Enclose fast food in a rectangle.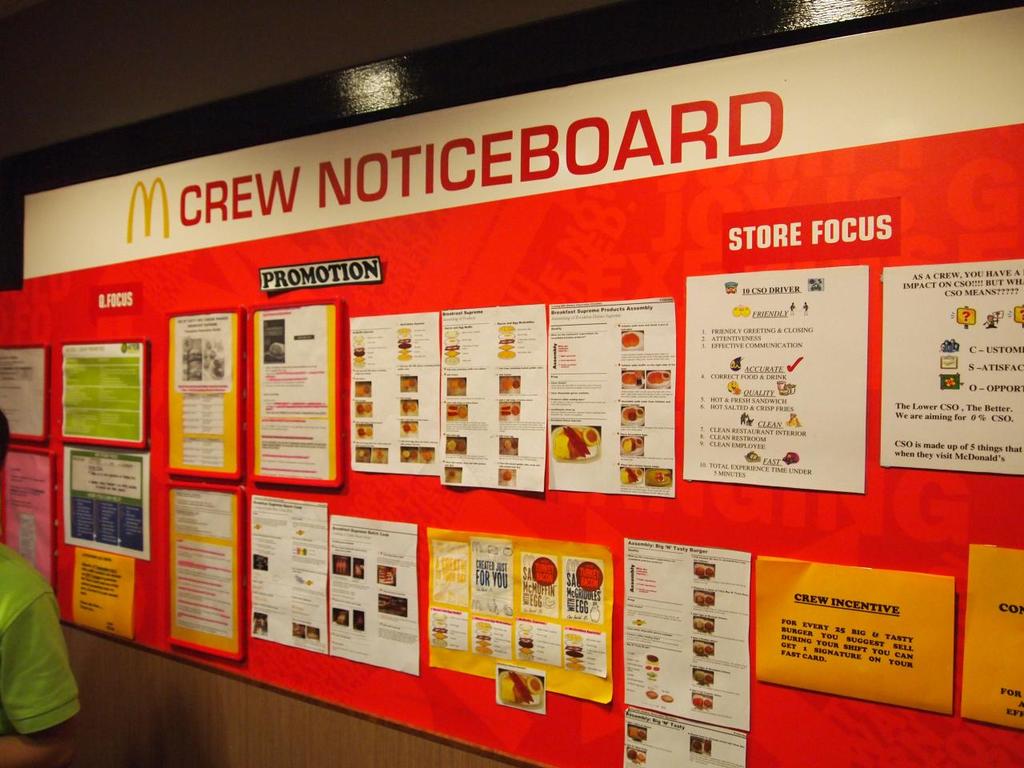
region(353, 334, 365, 374).
